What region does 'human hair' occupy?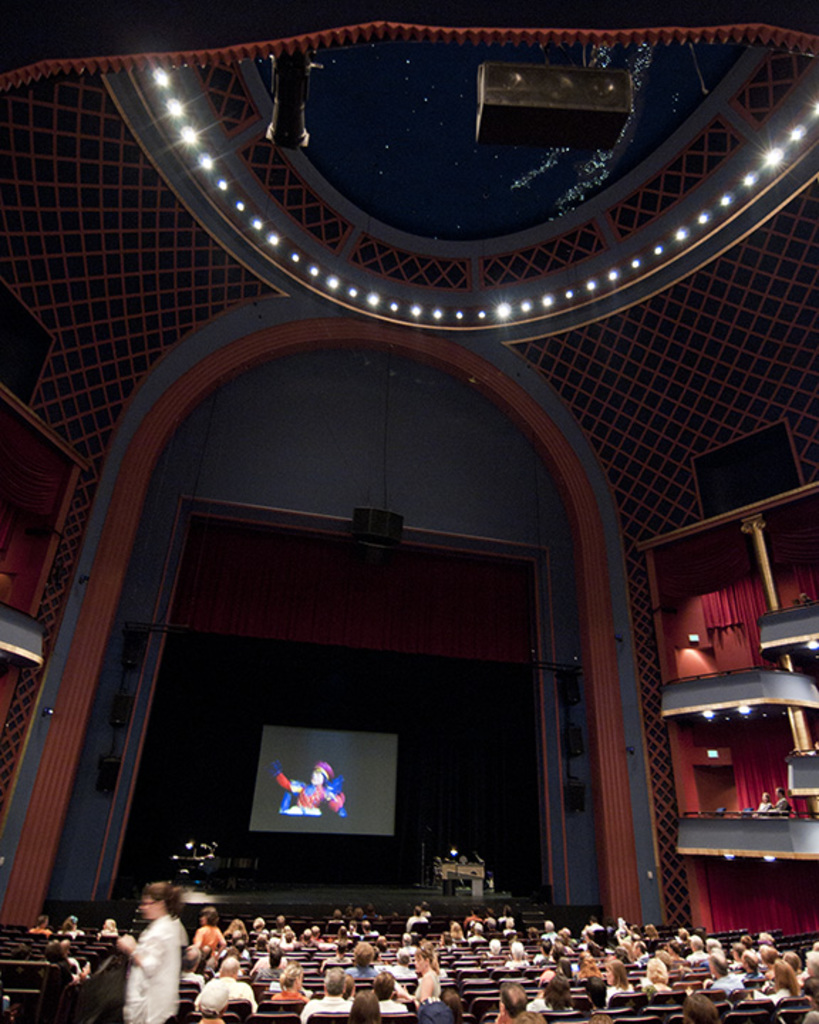
left=499, top=978, right=529, bottom=1013.
